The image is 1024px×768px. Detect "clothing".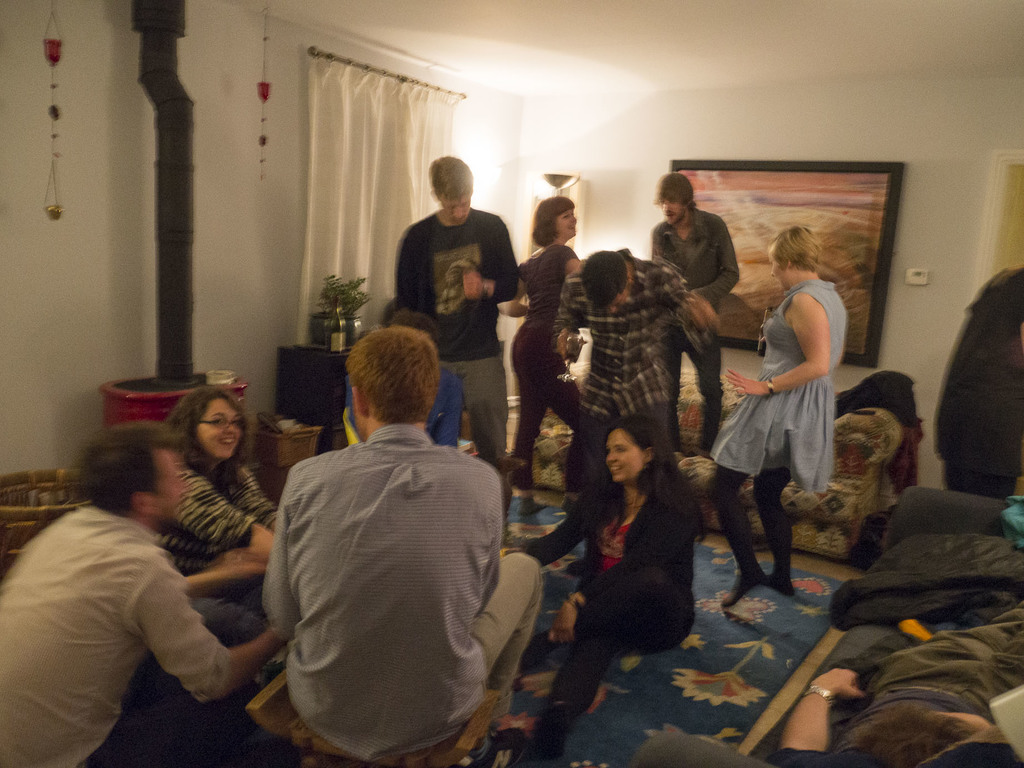
Detection: [834, 364, 918, 427].
